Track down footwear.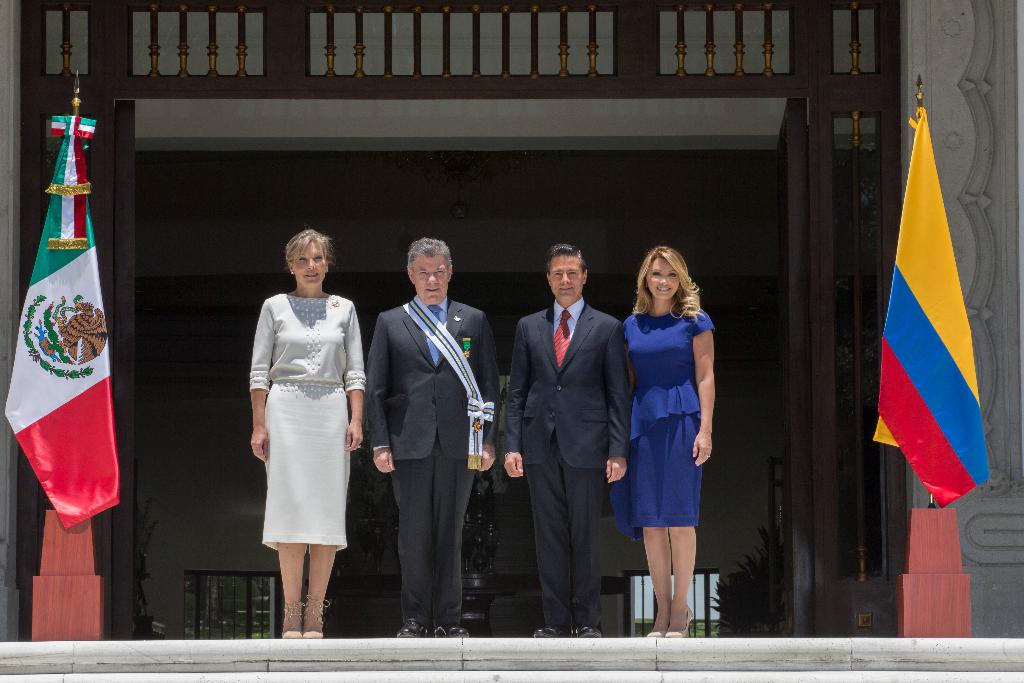
Tracked to <bbox>435, 625, 469, 645</bbox>.
